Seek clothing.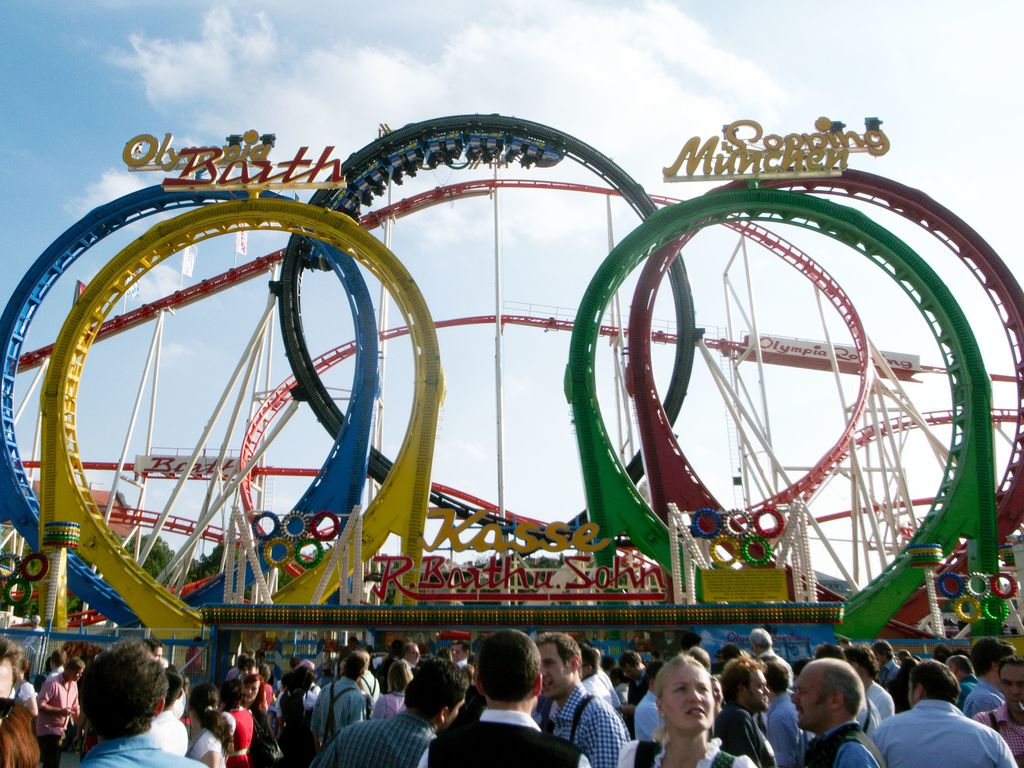
877, 657, 899, 684.
